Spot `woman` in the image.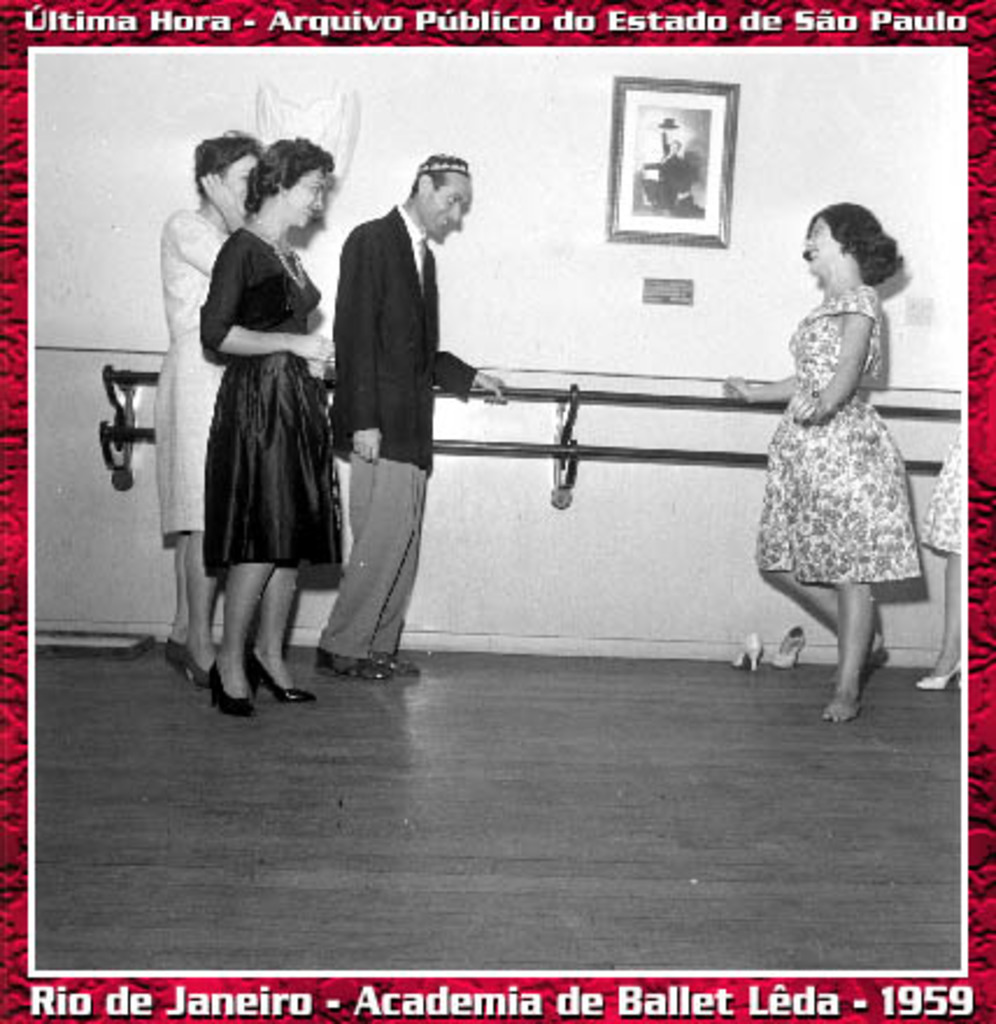
`woman` found at bbox(154, 142, 263, 691).
